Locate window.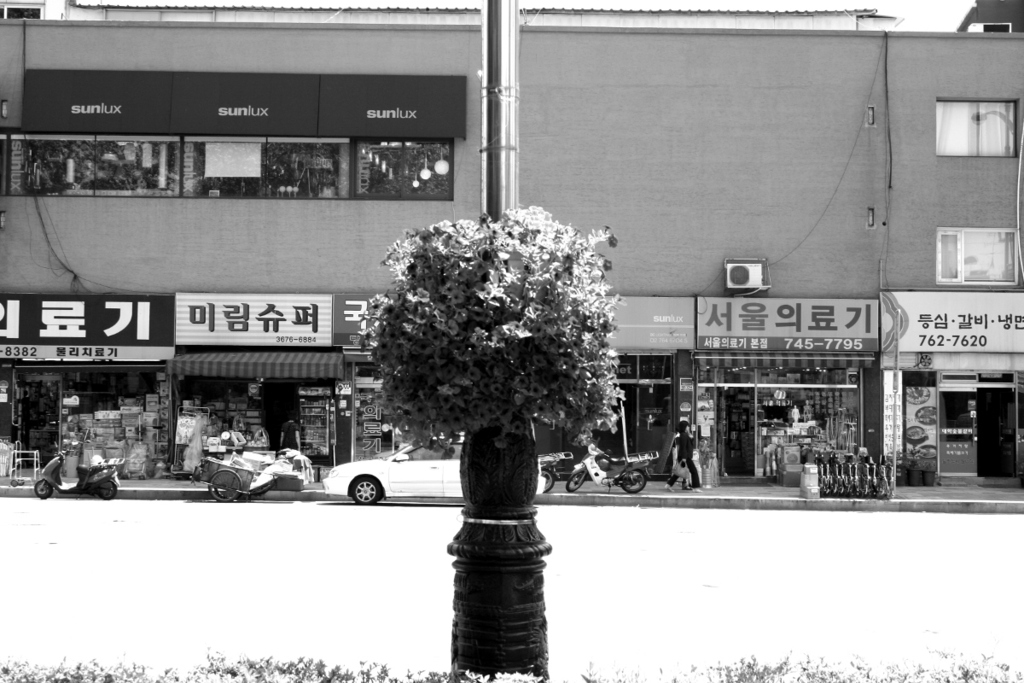
Bounding box: bbox=[184, 137, 343, 200].
